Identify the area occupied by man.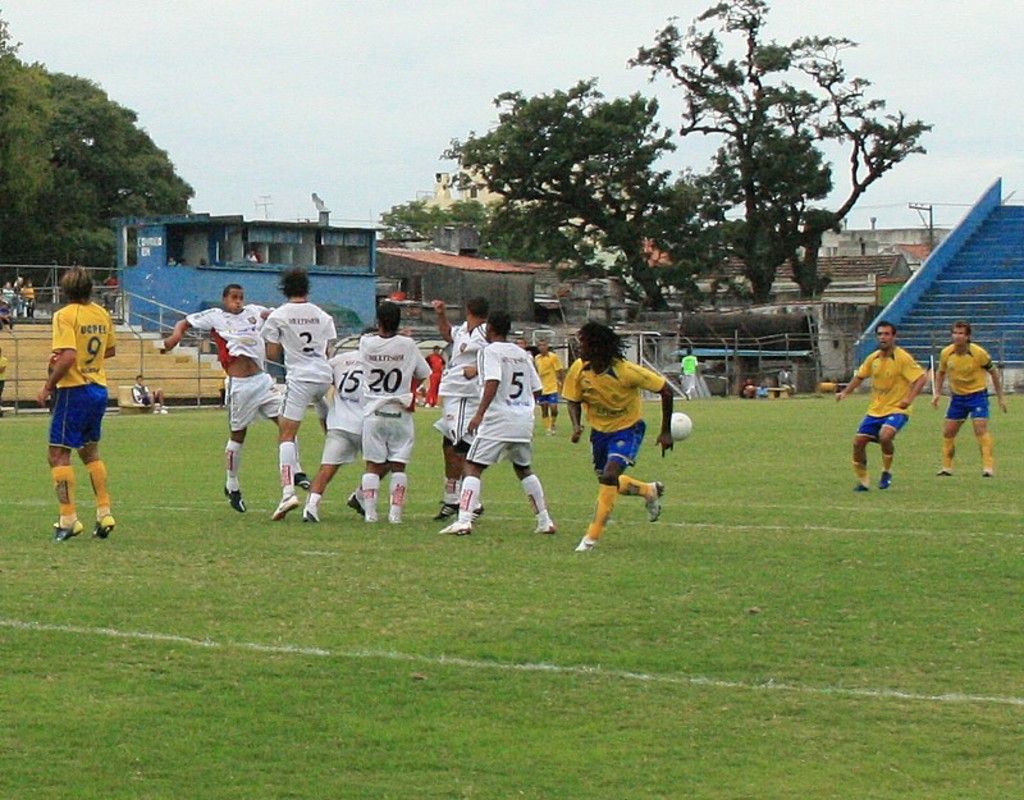
Area: x1=428 y1=343 x2=447 y2=403.
